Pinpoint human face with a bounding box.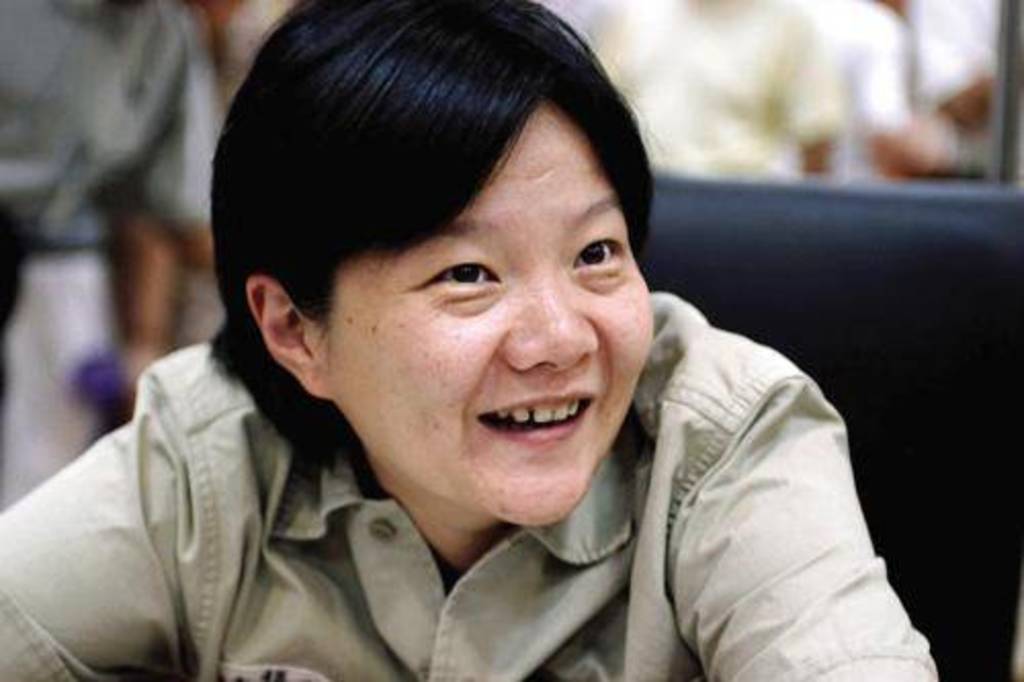
(left=332, top=104, right=664, bottom=524).
